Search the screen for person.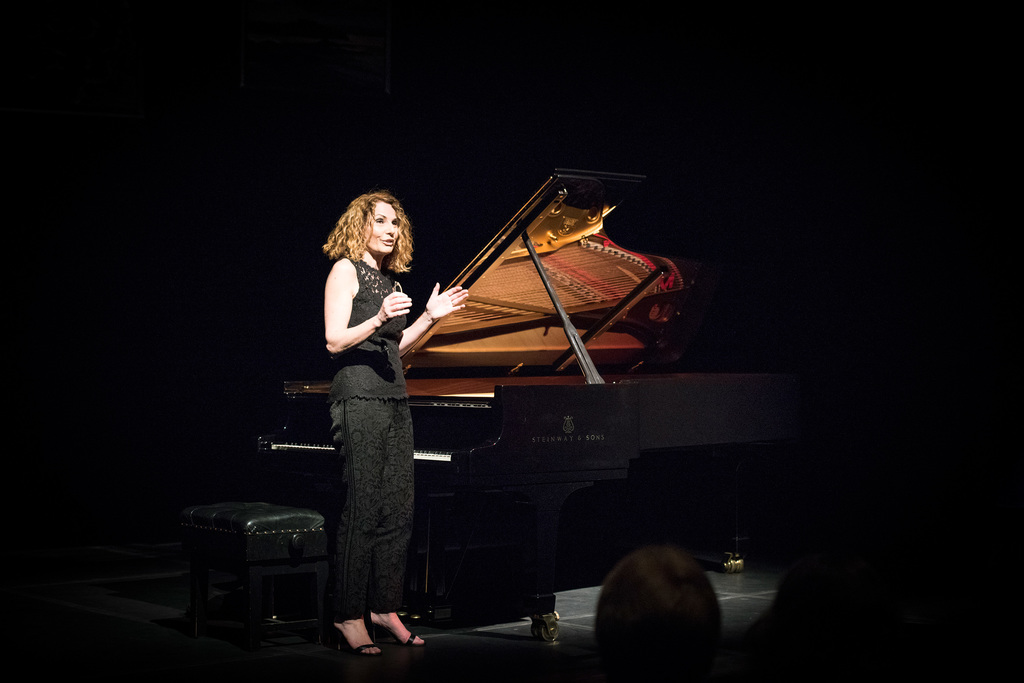
Found at <box>588,533,724,682</box>.
